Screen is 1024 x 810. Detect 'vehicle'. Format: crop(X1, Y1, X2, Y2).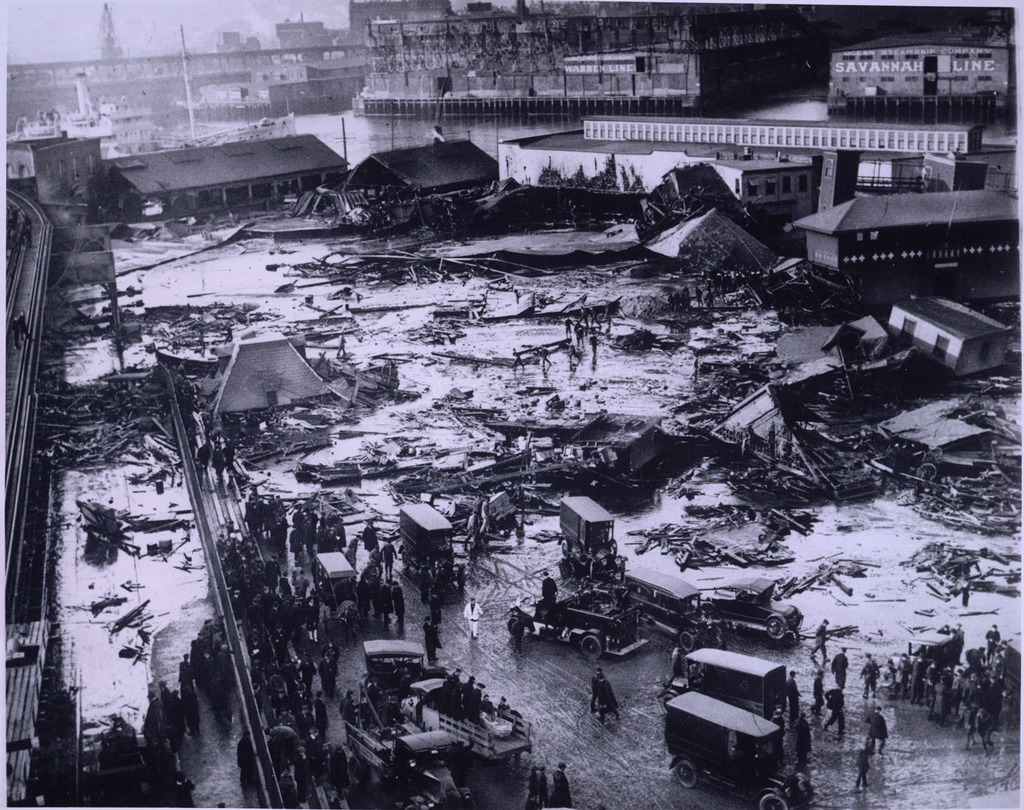
crop(513, 576, 648, 663).
